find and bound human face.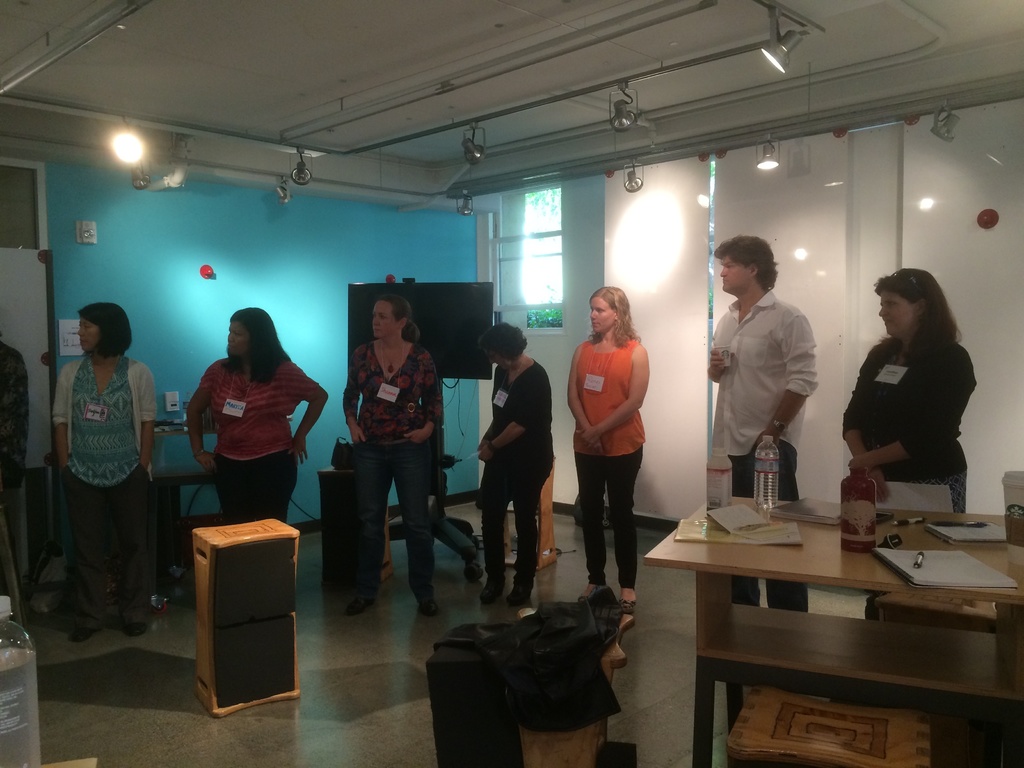
Bound: box(589, 297, 613, 332).
